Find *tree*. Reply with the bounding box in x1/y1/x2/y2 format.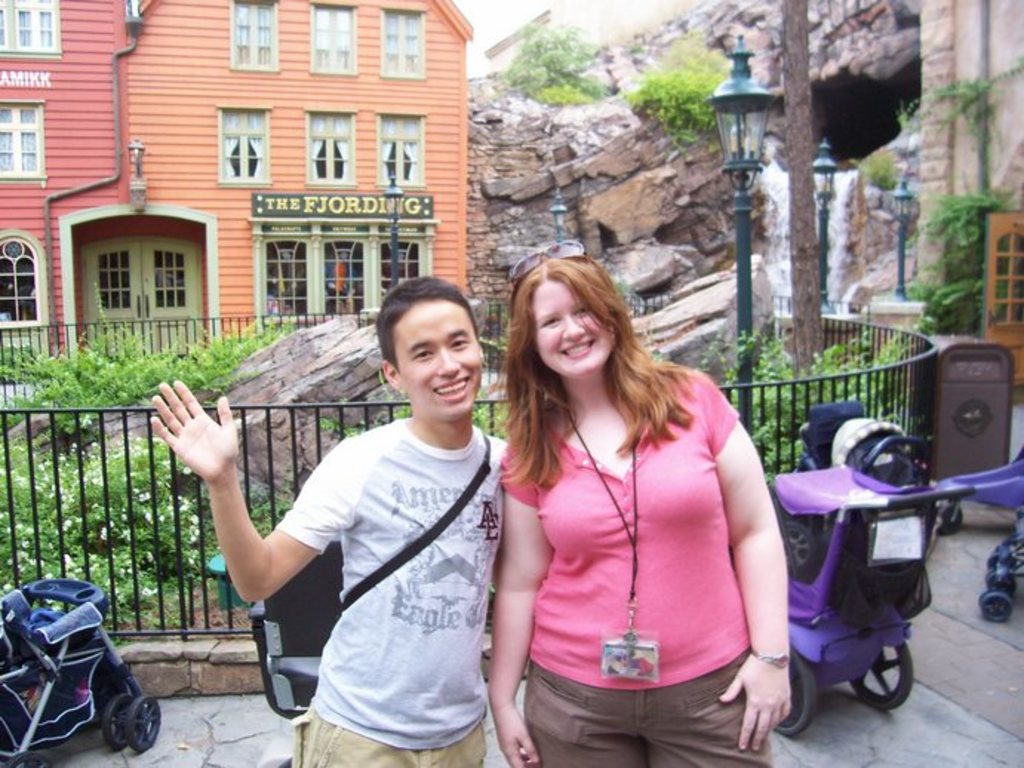
504/19/605/105.
